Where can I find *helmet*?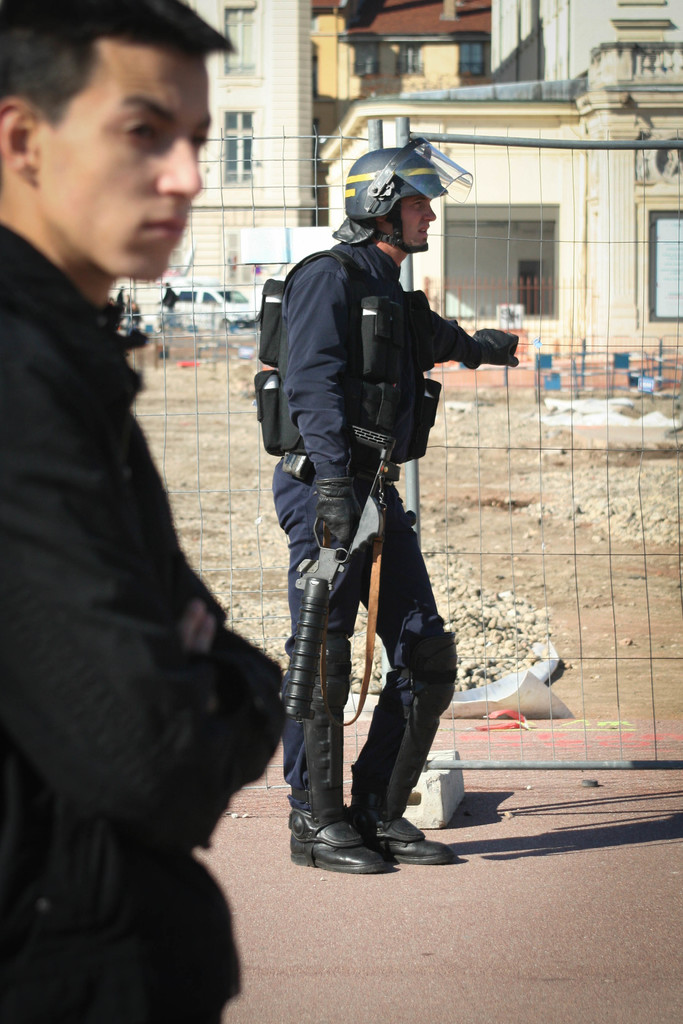
You can find it at [x1=345, y1=129, x2=477, y2=251].
